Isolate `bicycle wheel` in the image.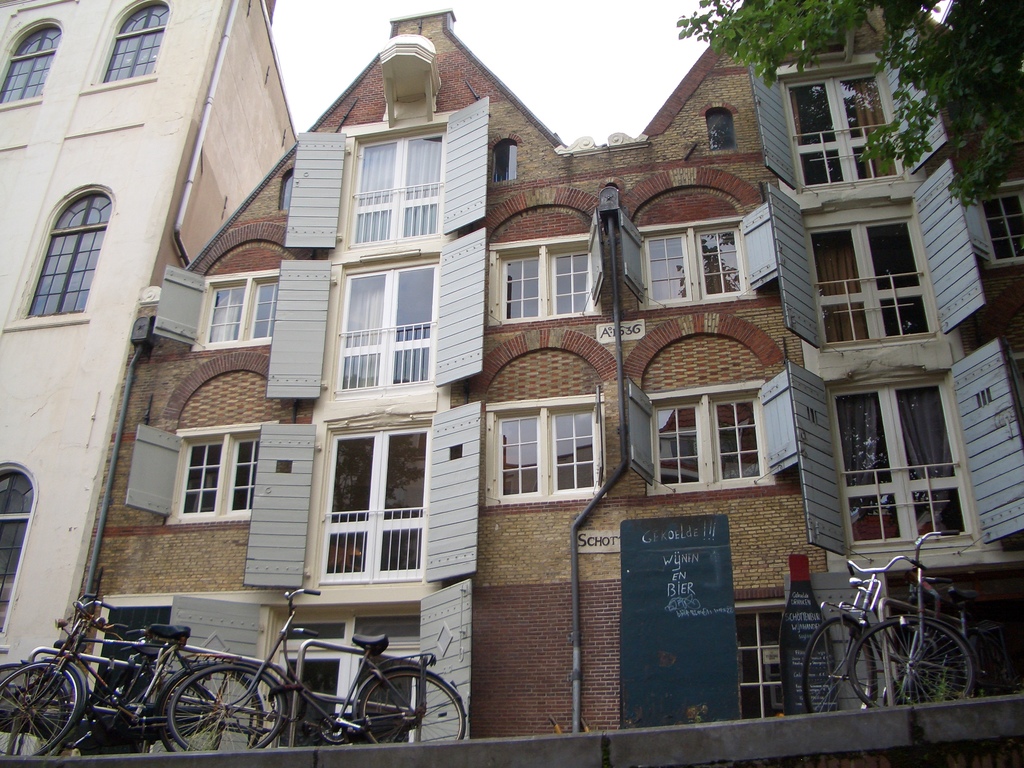
Isolated region: <bbox>0, 657, 83, 762</bbox>.
